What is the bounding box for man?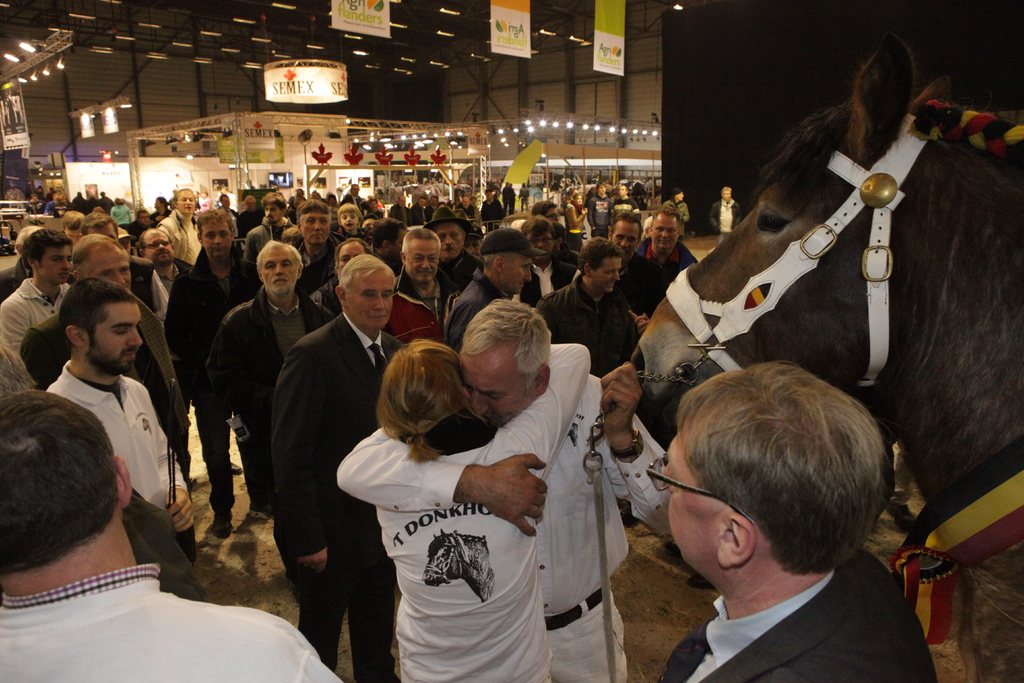
l=336, t=302, r=678, b=682.
